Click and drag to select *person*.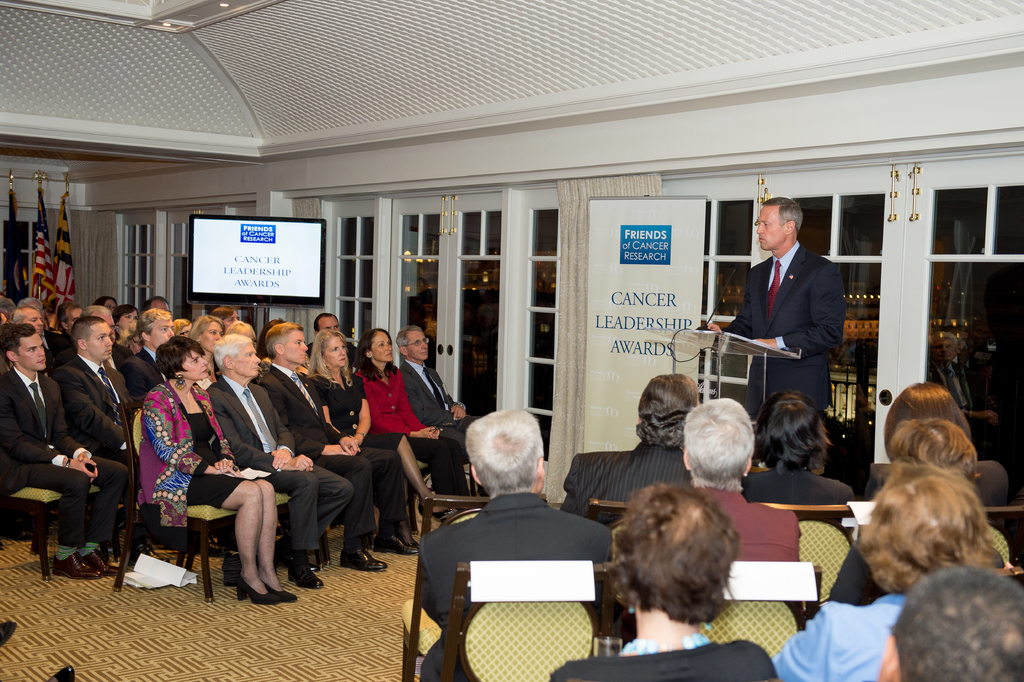
Selection: bbox(1, 322, 130, 585).
